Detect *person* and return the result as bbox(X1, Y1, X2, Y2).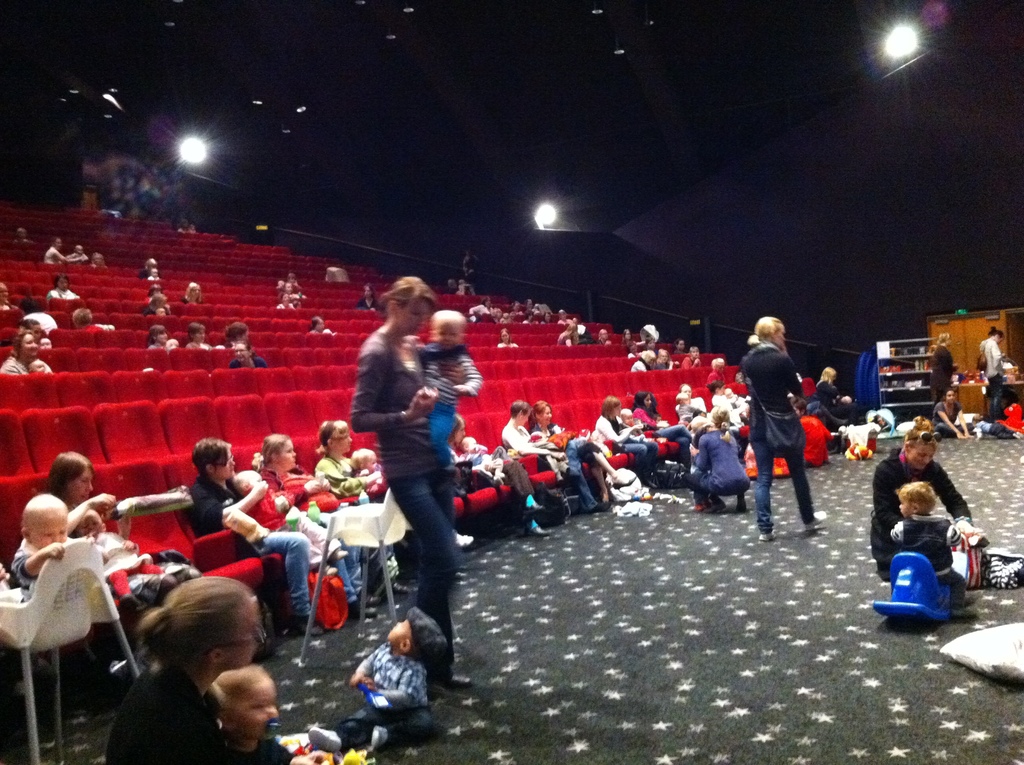
bbox(9, 493, 81, 617).
